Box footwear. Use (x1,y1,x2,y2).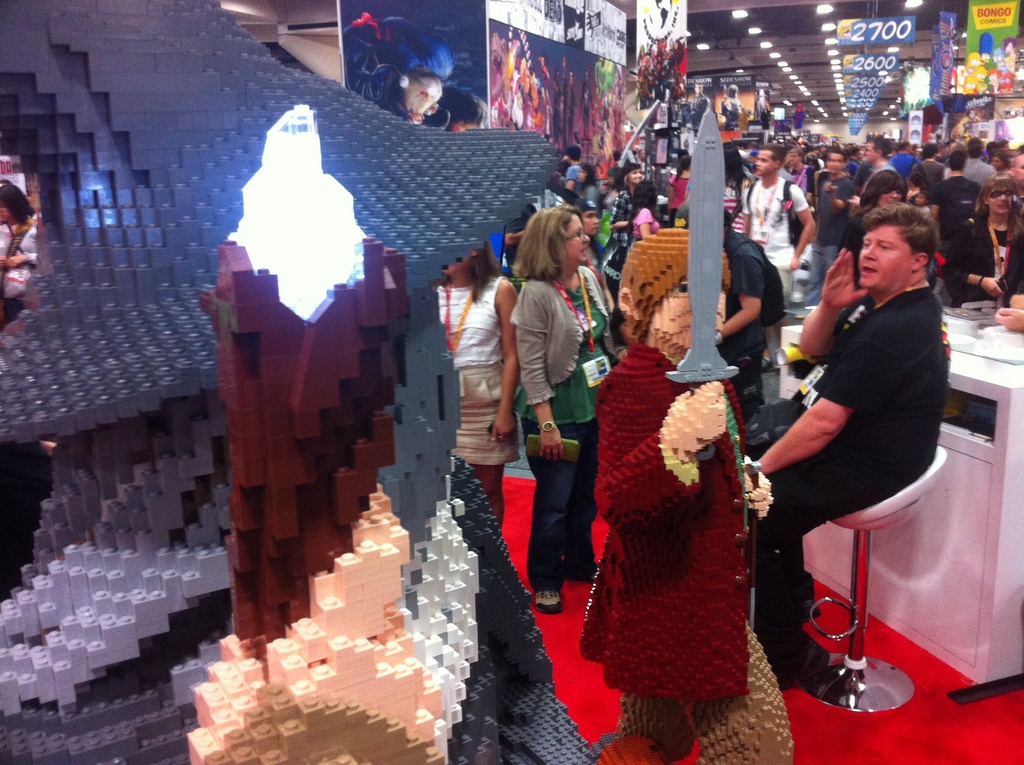
(772,353,780,371).
